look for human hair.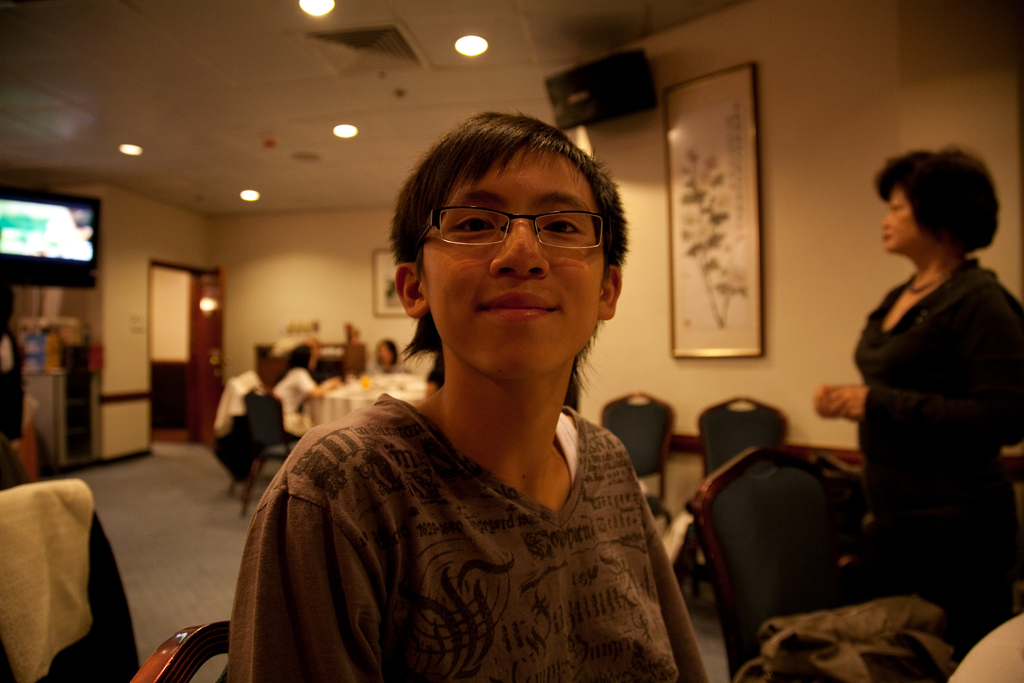
Found: left=271, top=338, right=310, bottom=389.
